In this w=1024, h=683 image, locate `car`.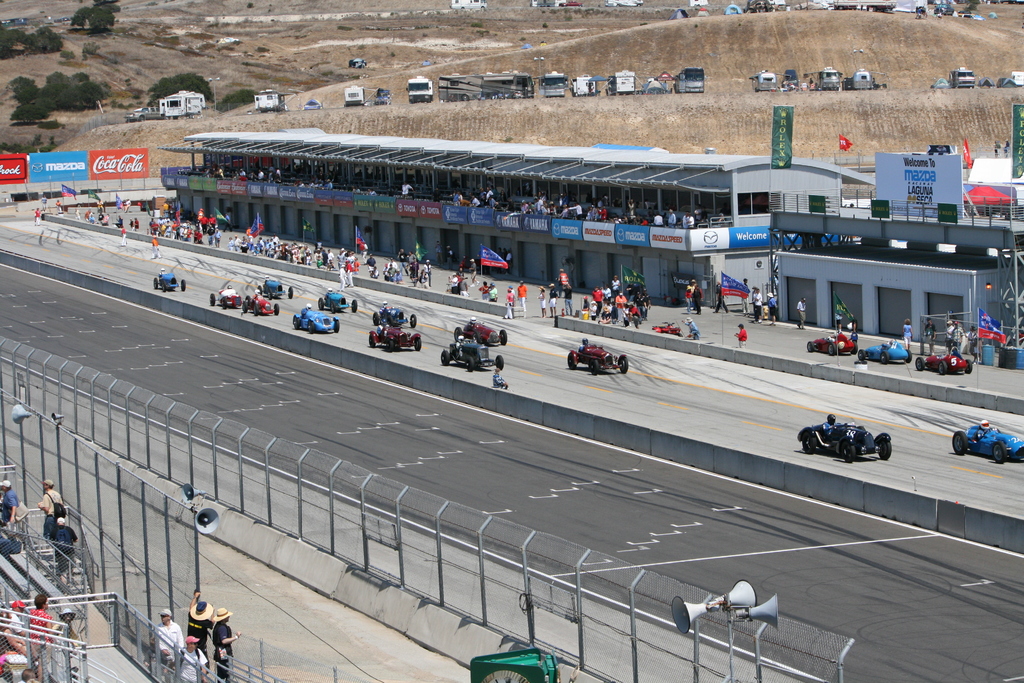
Bounding box: [209, 290, 246, 310].
